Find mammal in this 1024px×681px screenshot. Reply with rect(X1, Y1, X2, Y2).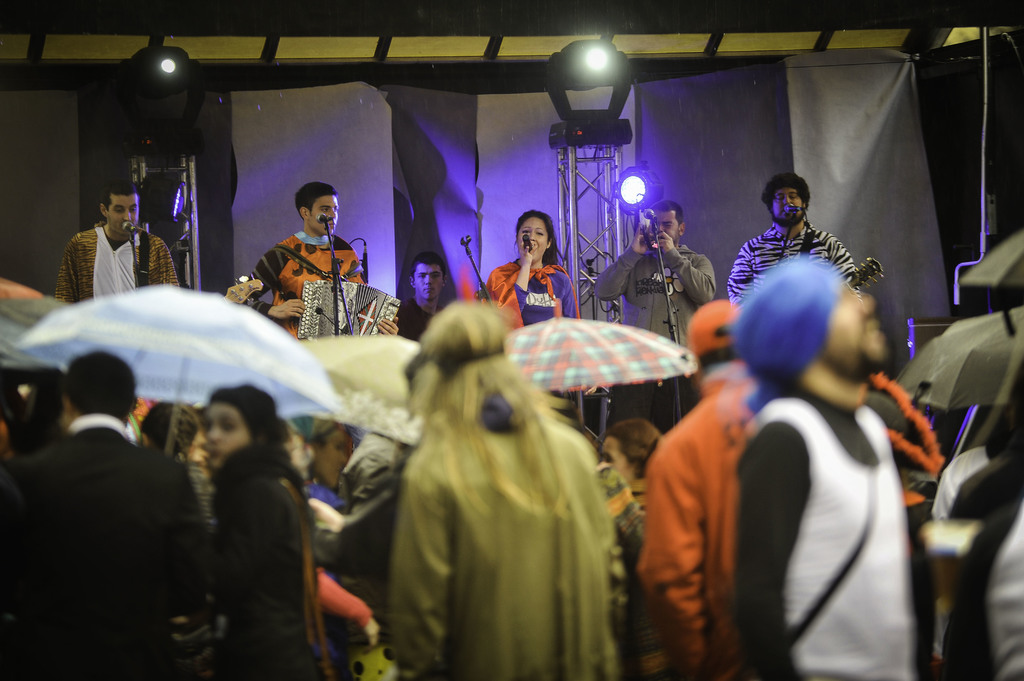
rect(247, 180, 399, 333).
